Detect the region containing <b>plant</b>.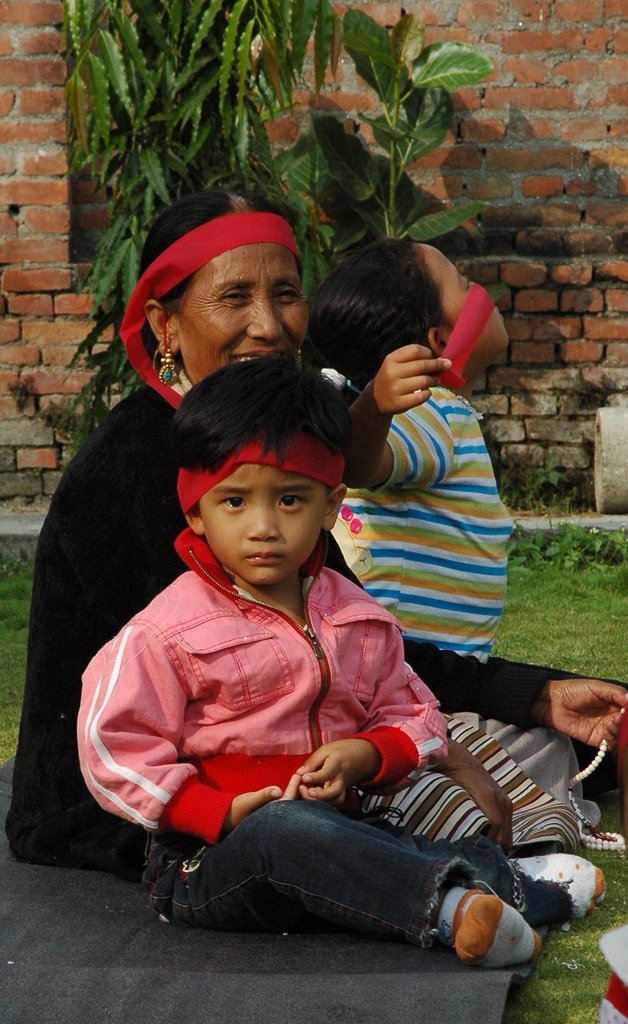
56:0:371:467.
